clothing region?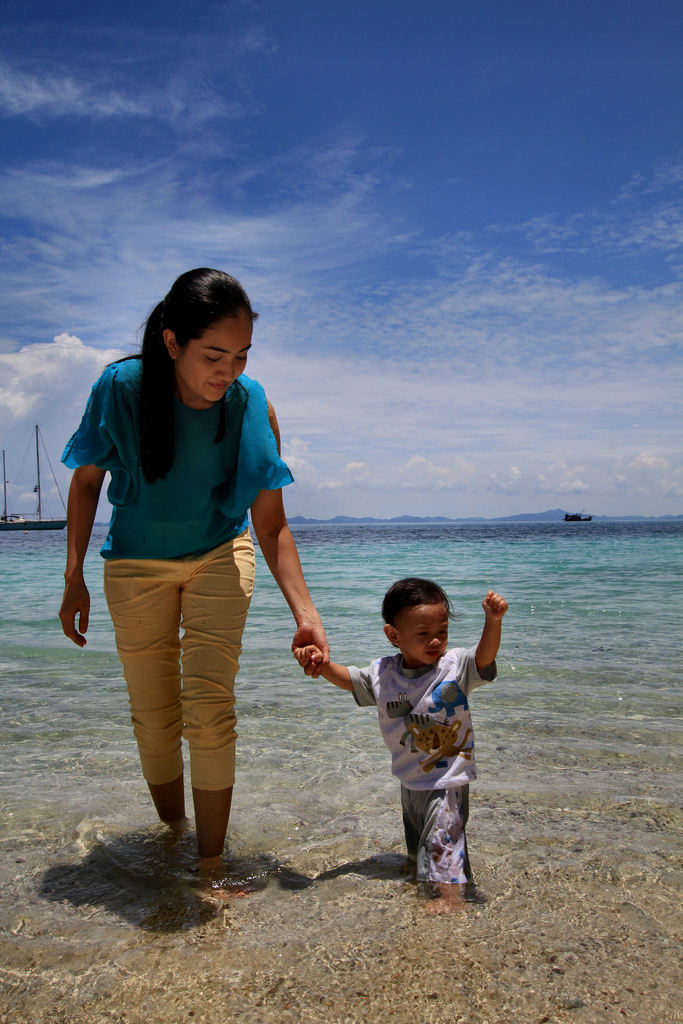
{"x1": 341, "y1": 639, "x2": 498, "y2": 895}
